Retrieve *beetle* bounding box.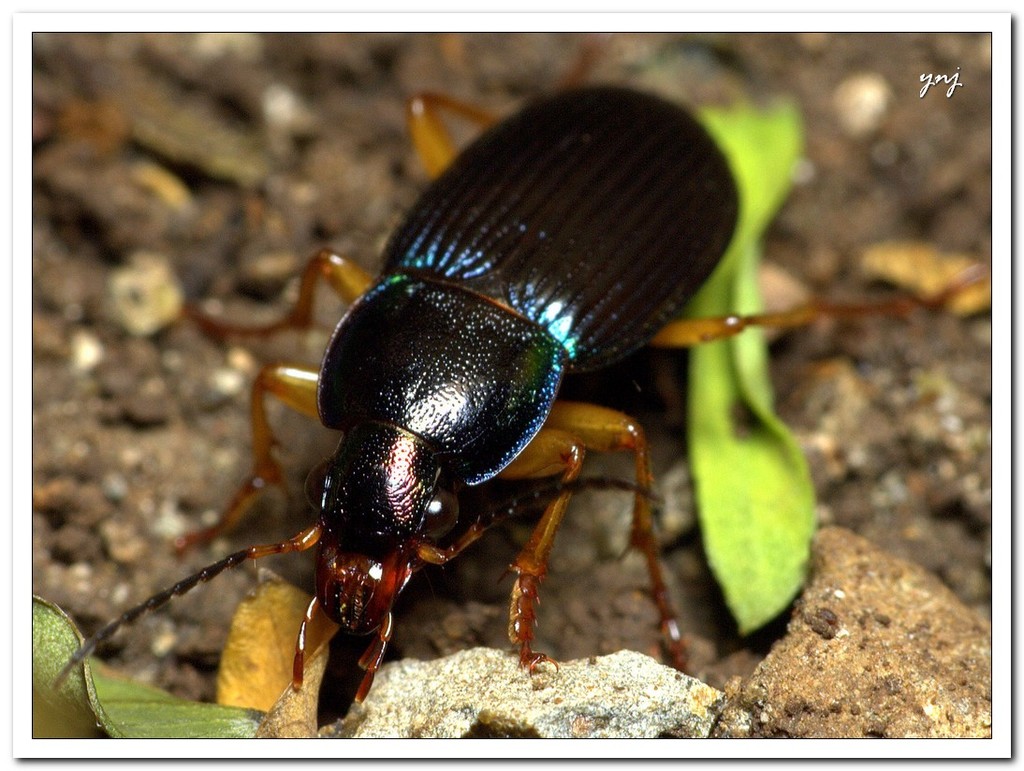
Bounding box: bbox=[80, 75, 884, 762].
